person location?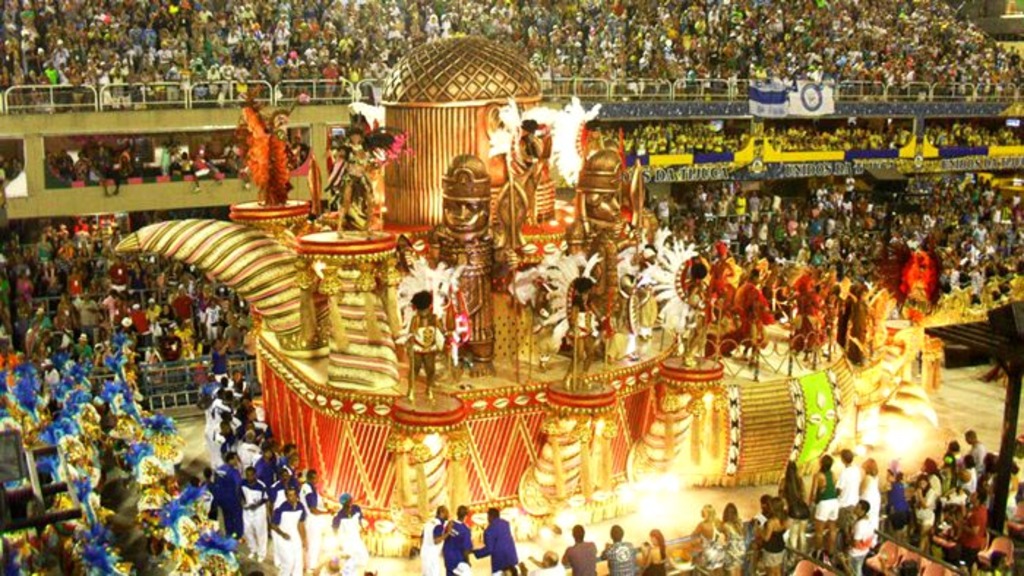
888,477,914,528
